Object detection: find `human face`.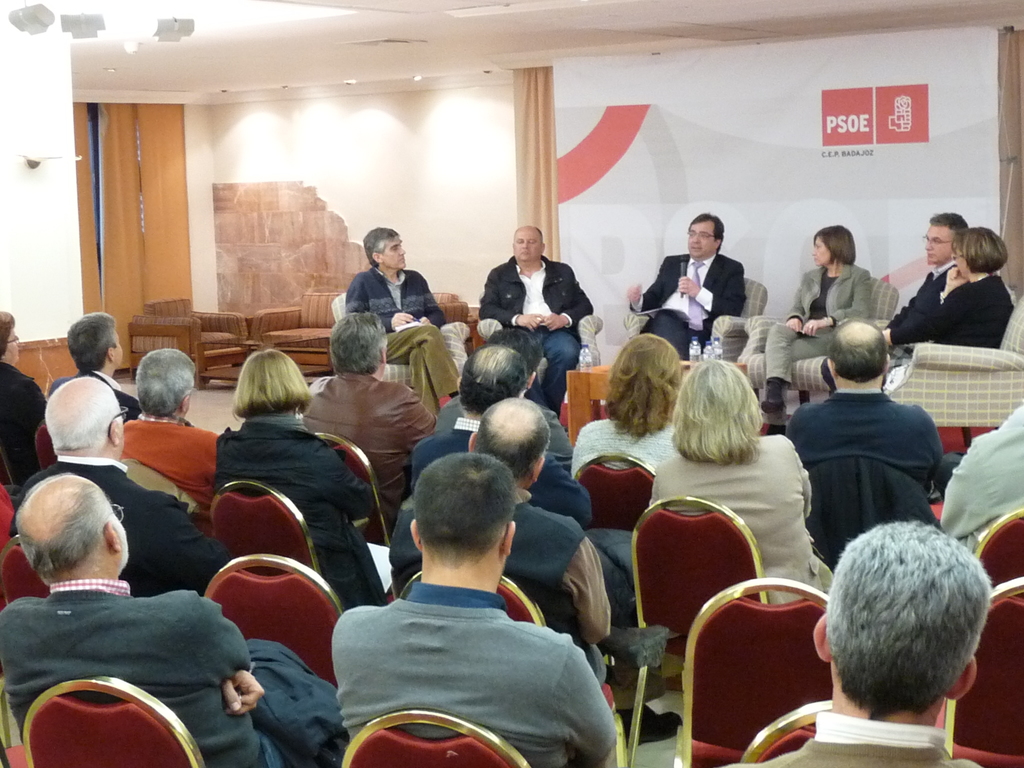
<region>4, 325, 21, 365</region>.
